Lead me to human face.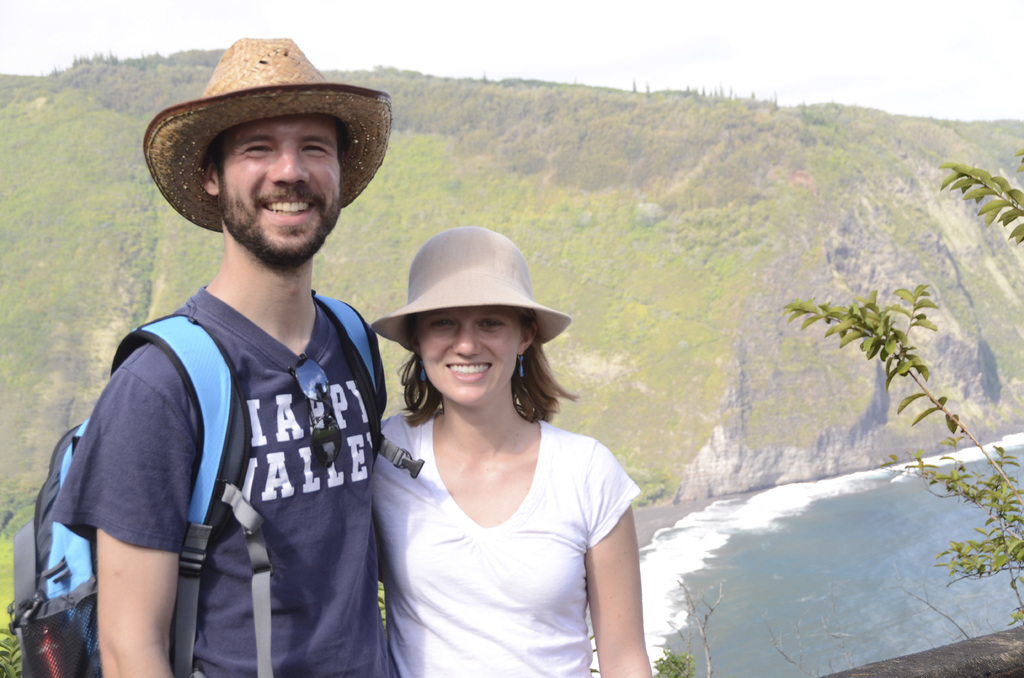
Lead to detection(221, 113, 344, 265).
